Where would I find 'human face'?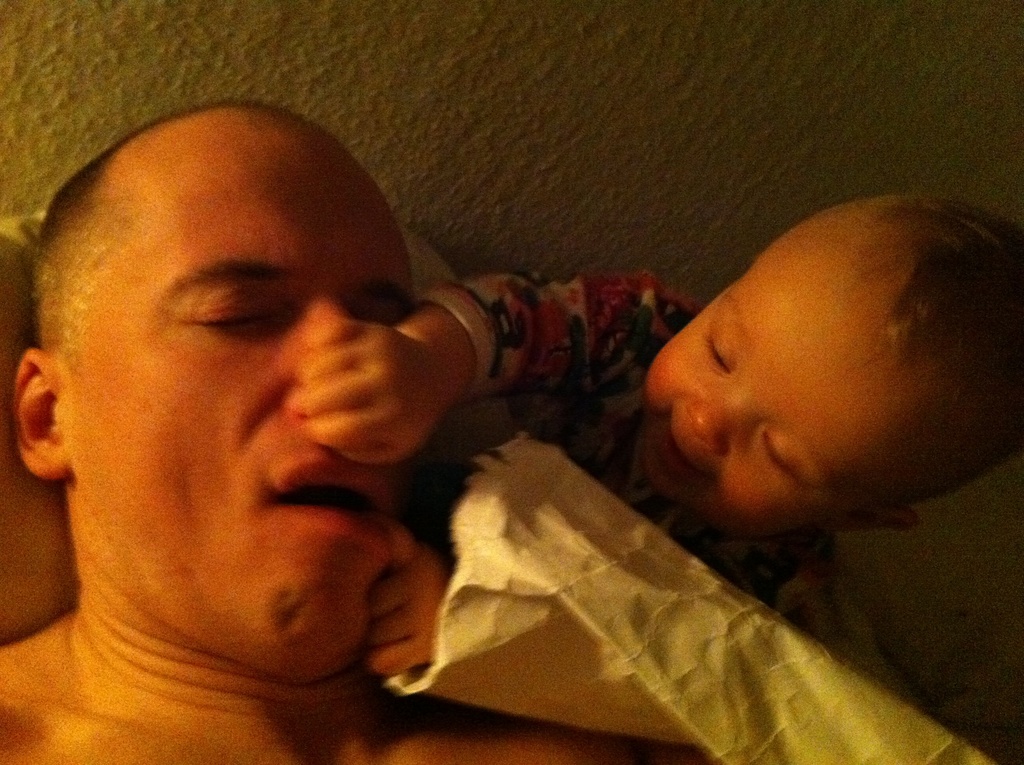
At left=56, top=120, right=418, bottom=680.
